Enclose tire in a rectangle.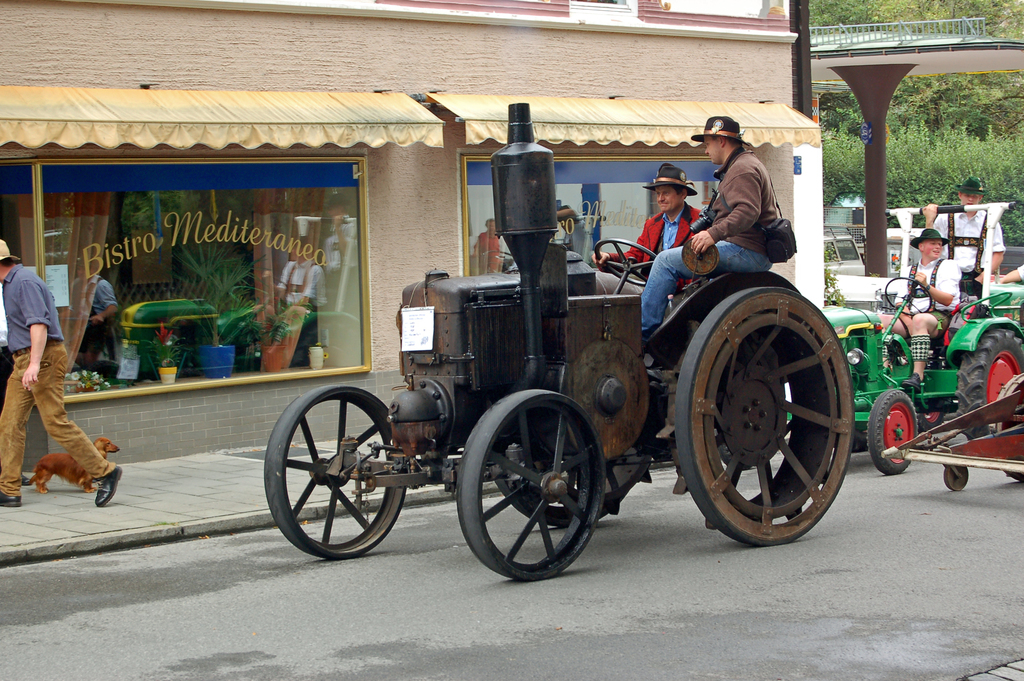
x1=956, y1=332, x2=1023, y2=441.
